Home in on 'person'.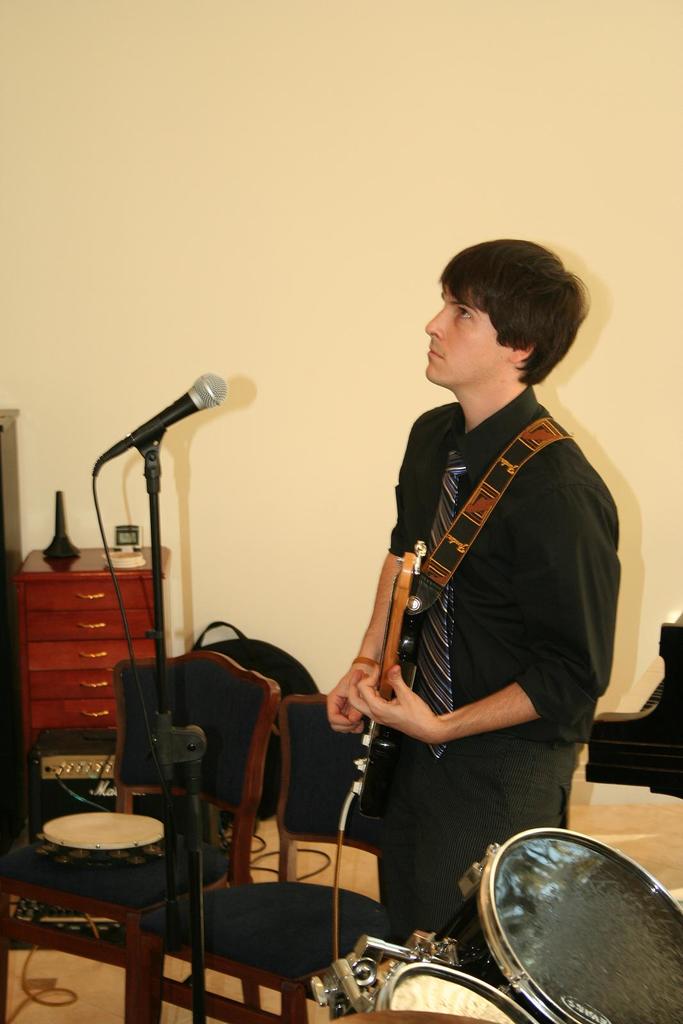
Homed in at bbox=(274, 210, 611, 994).
